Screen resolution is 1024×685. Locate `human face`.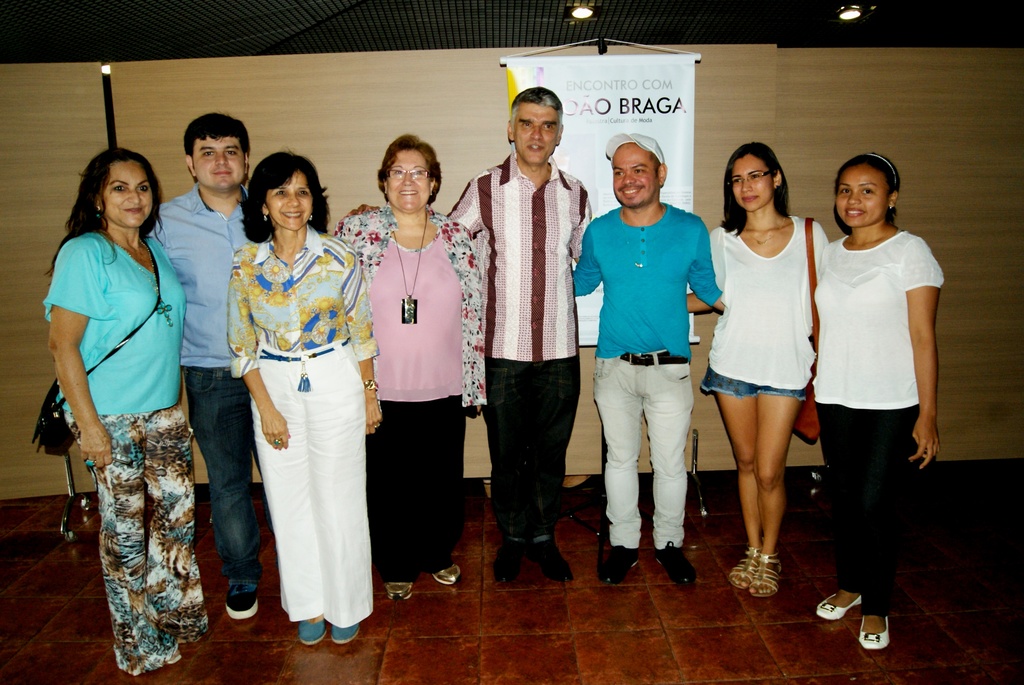
bbox(386, 145, 432, 210).
